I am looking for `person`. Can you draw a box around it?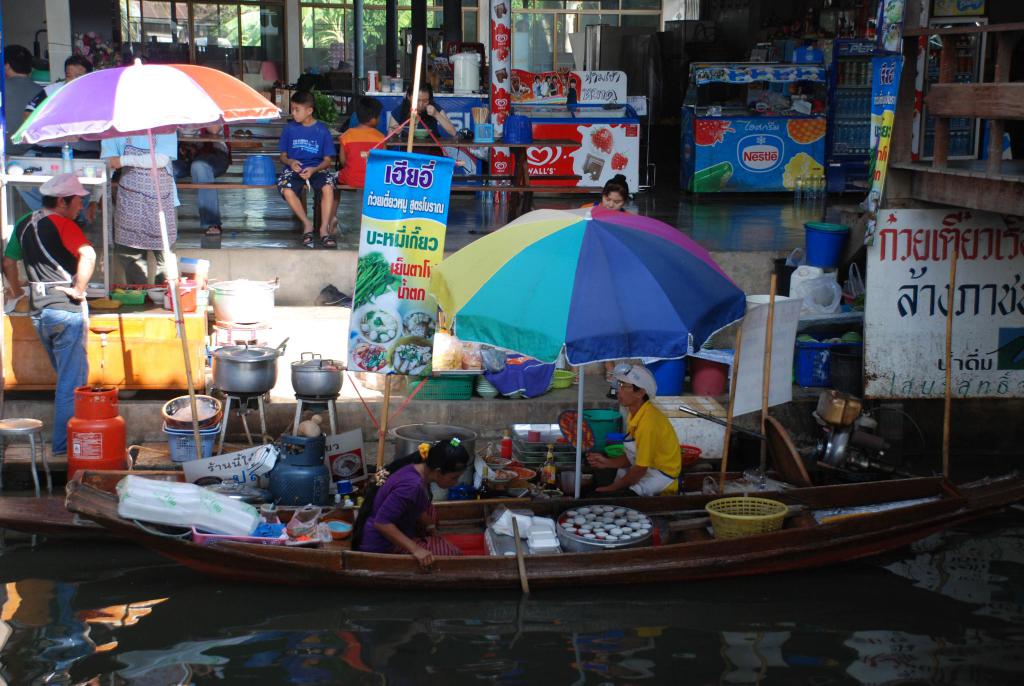
Sure, the bounding box is box=[99, 121, 175, 298].
